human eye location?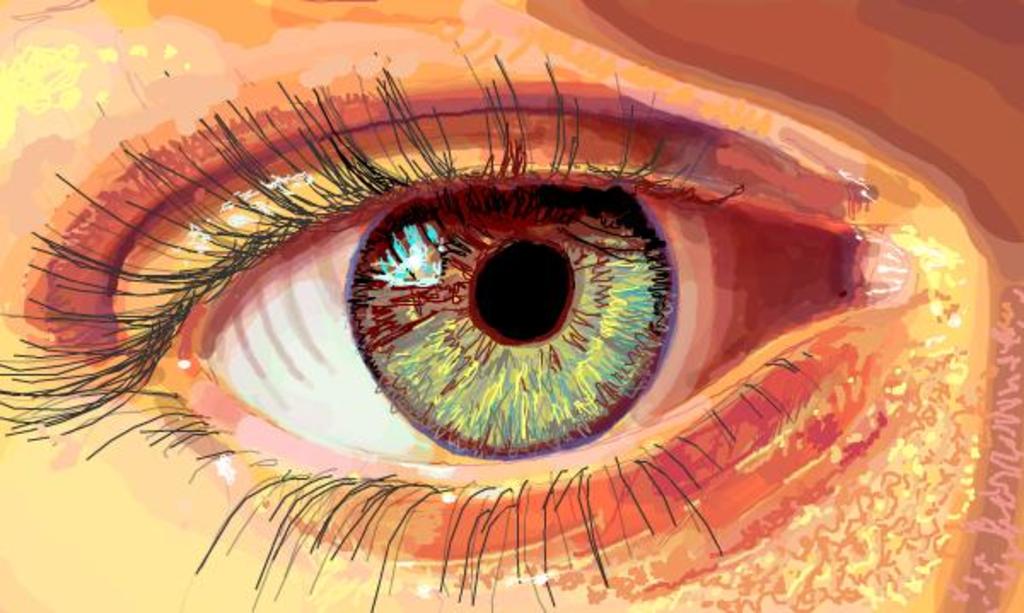
Rect(0, 36, 968, 611)
